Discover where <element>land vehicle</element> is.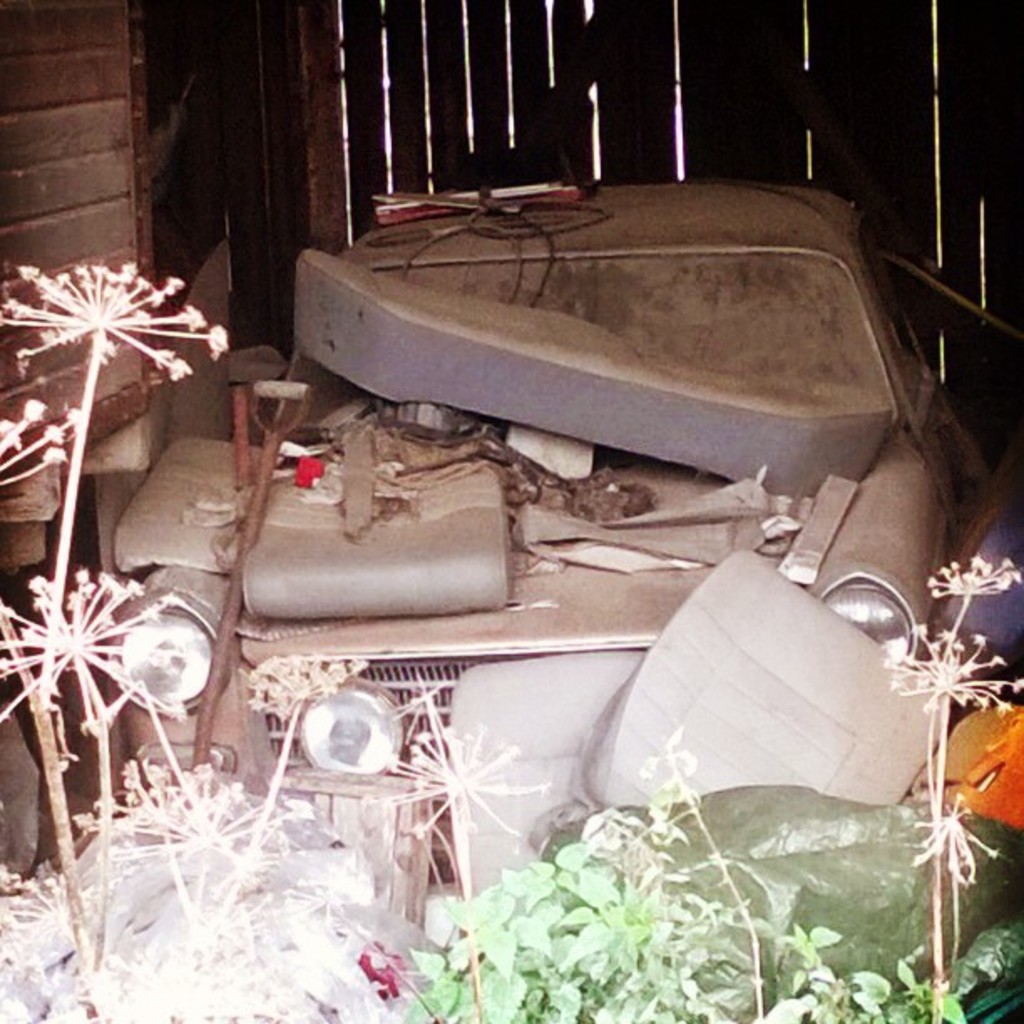
Discovered at rect(92, 174, 1009, 877).
